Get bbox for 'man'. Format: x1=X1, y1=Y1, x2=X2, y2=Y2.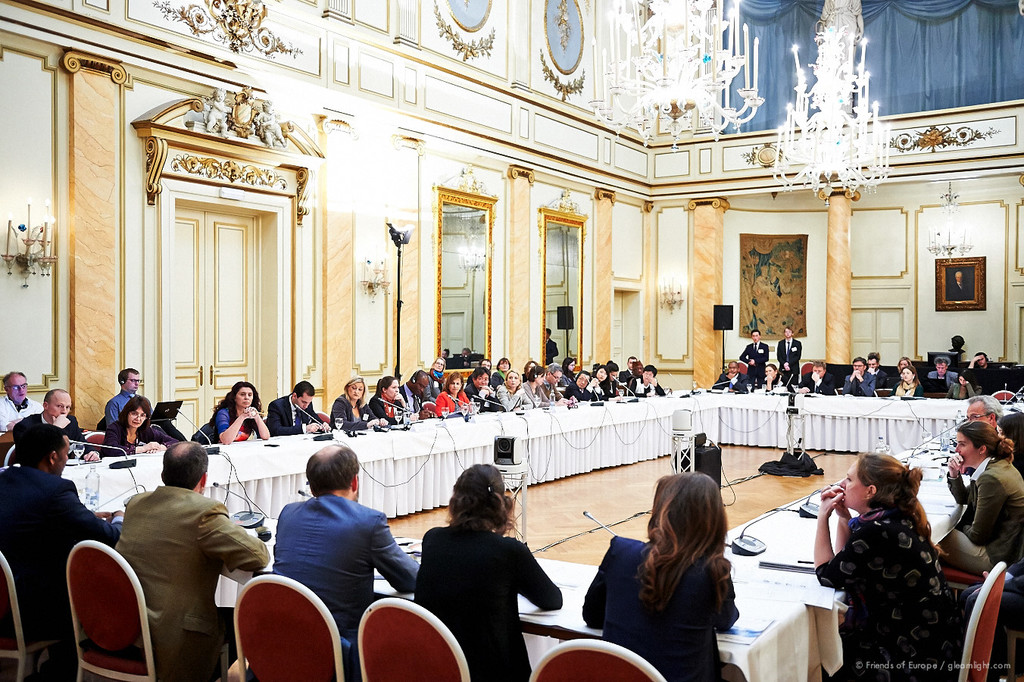
x1=848, y1=357, x2=875, y2=393.
